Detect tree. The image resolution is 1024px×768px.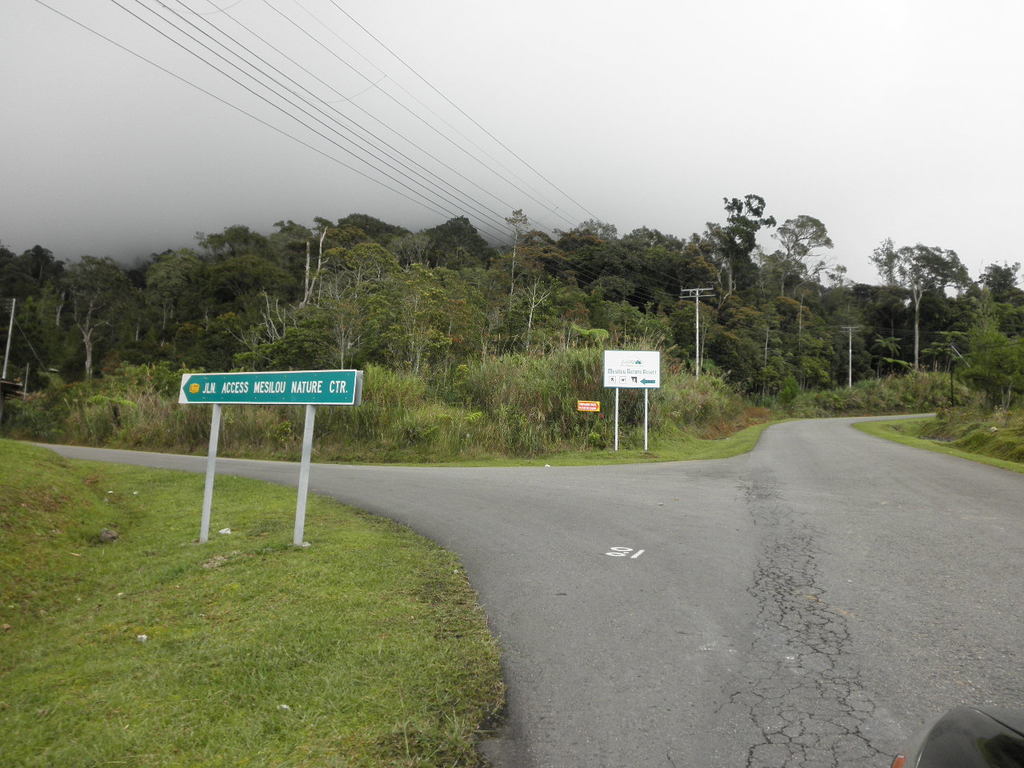
left=143, top=250, right=195, bottom=331.
